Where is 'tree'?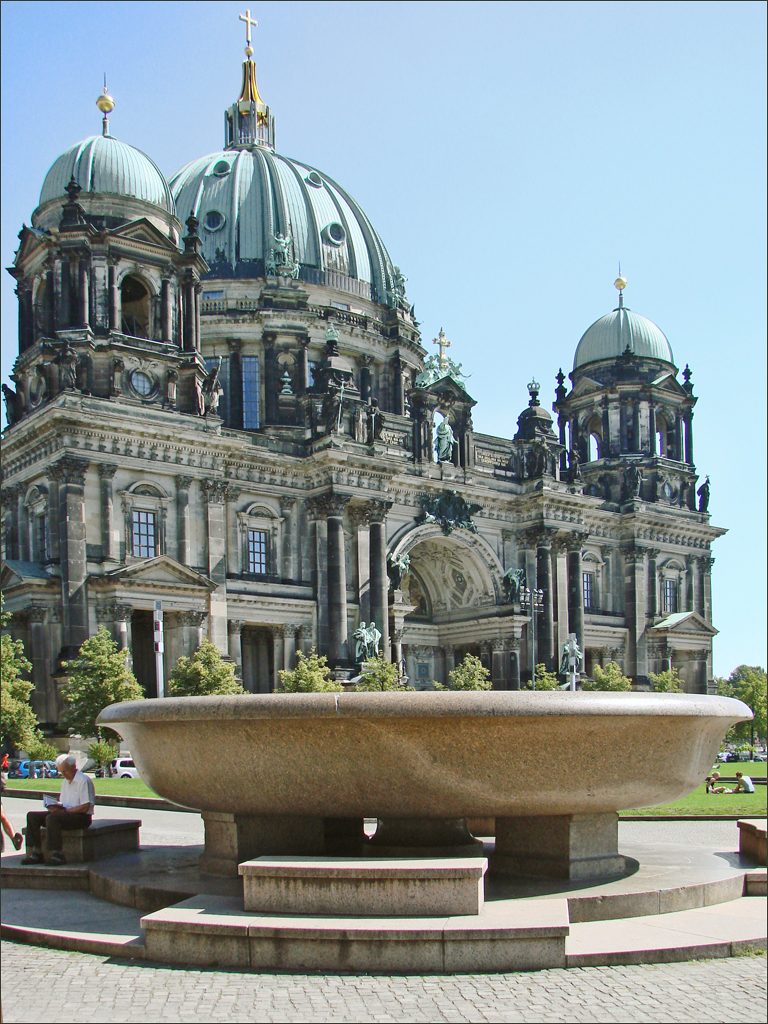
crop(265, 641, 336, 695).
